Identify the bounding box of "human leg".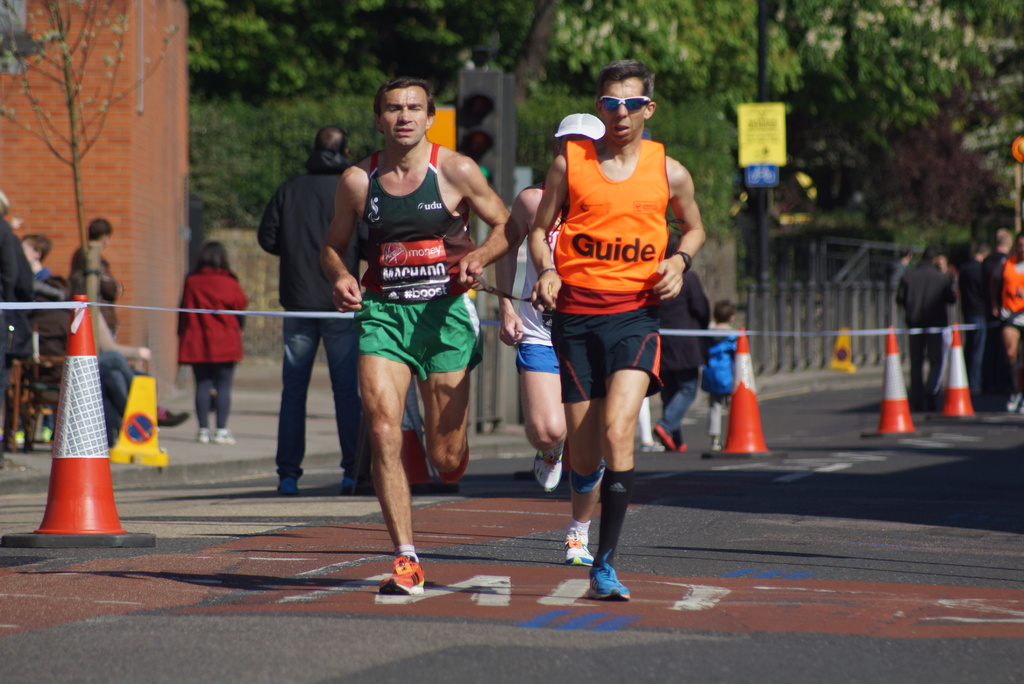
[x1=551, y1=315, x2=607, y2=566].
